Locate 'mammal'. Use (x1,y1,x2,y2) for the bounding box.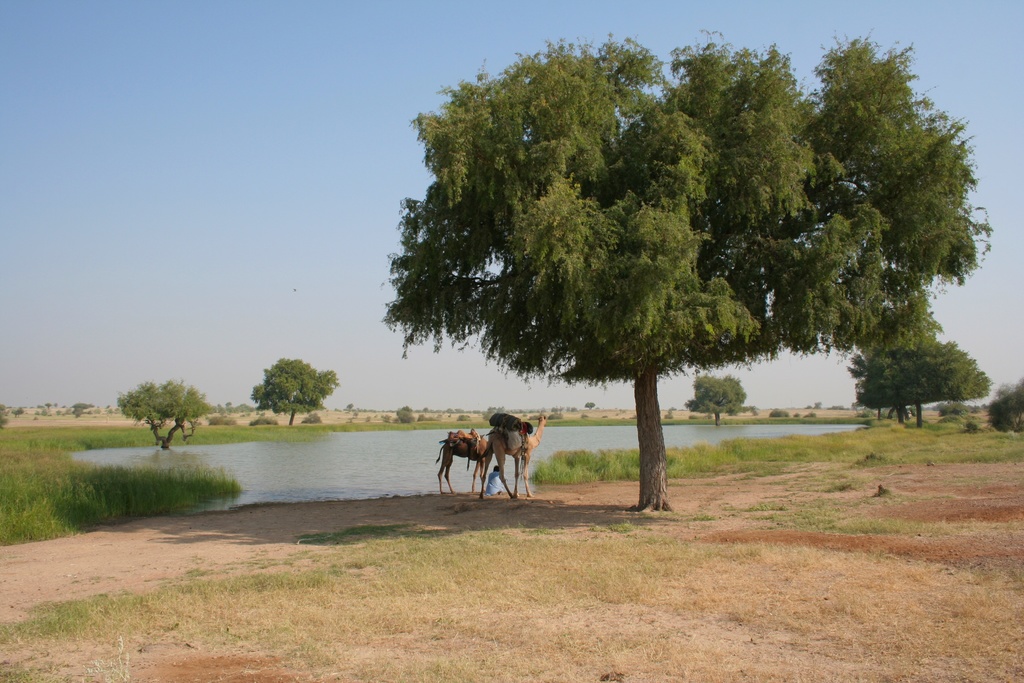
(481,418,548,497).
